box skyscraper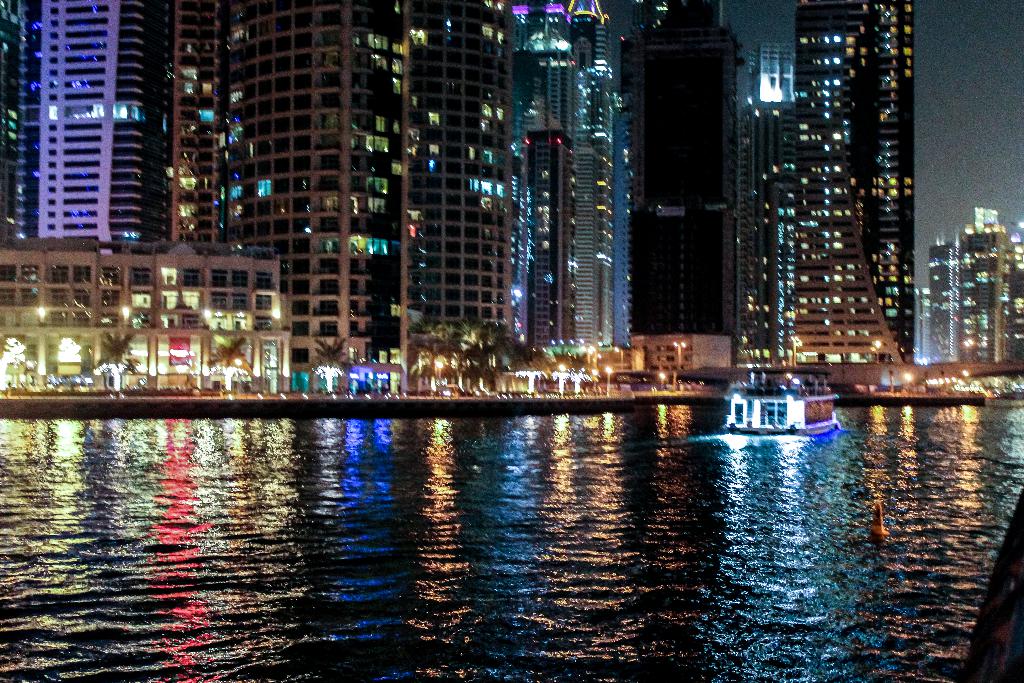
(x1=964, y1=180, x2=1023, y2=380)
